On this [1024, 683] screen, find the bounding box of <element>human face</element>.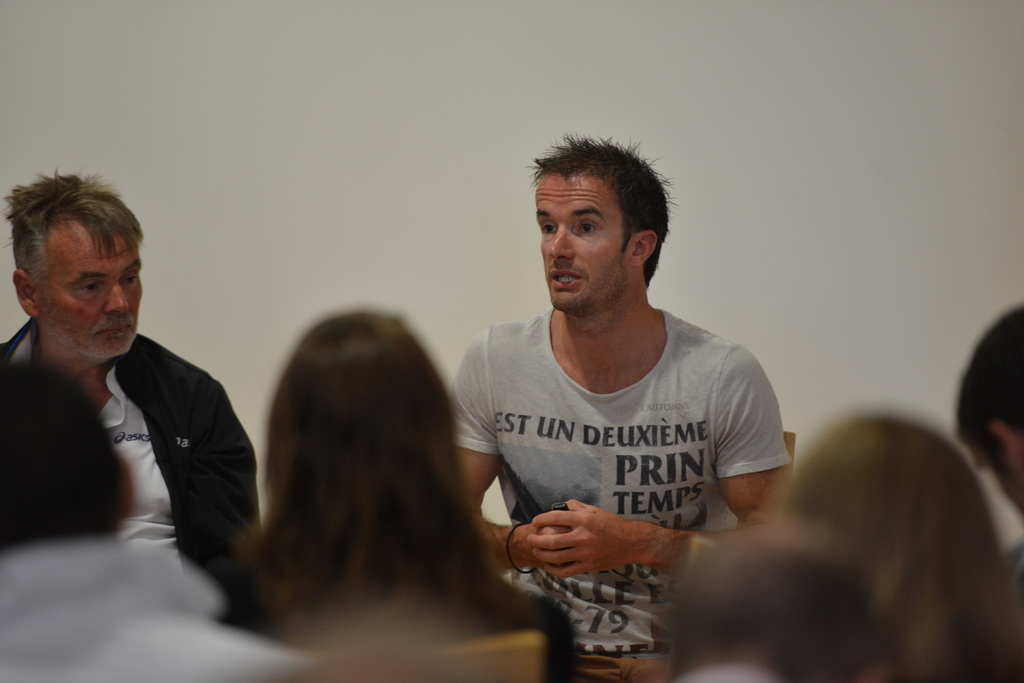
Bounding box: detection(530, 172, 636, 316).
